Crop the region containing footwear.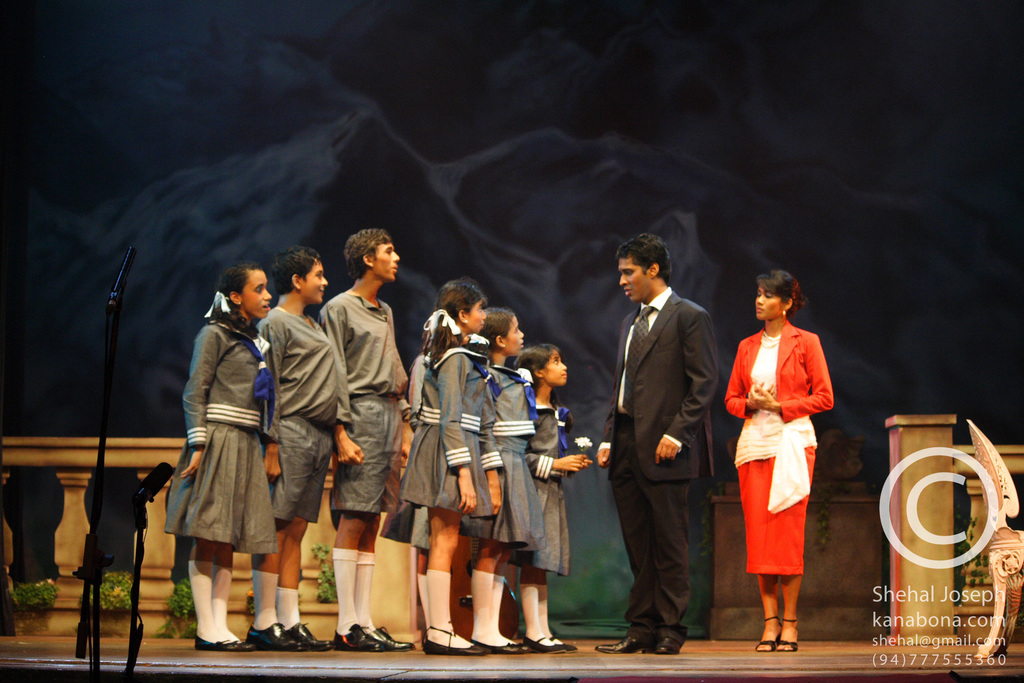
Crop region: [424,637,481,655].
